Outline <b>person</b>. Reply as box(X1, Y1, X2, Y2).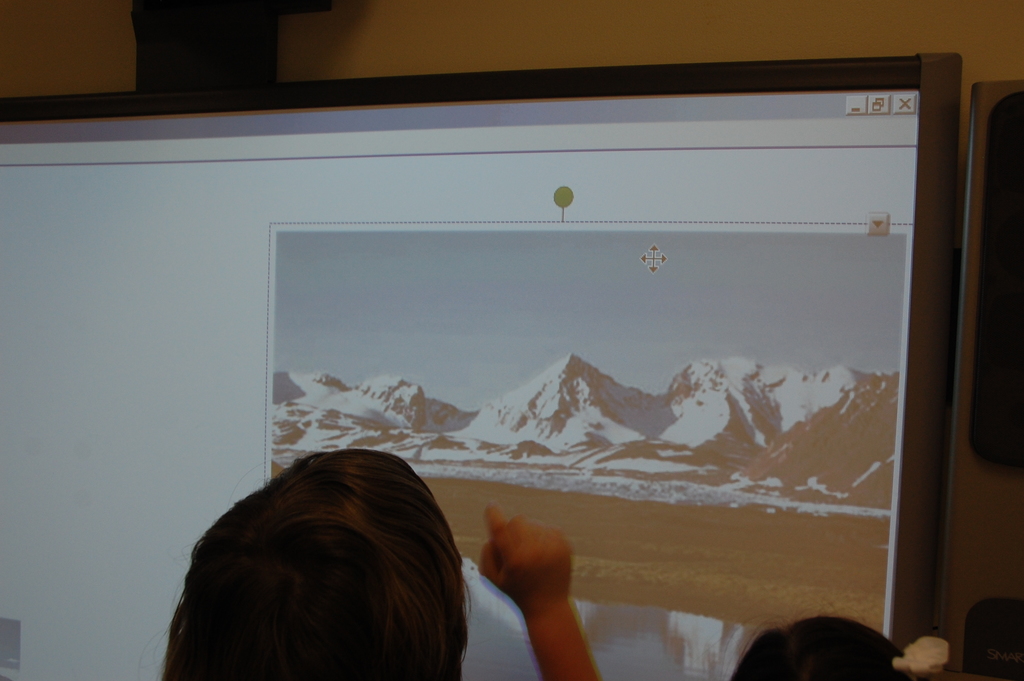
box(142, 450, 602, 680).
